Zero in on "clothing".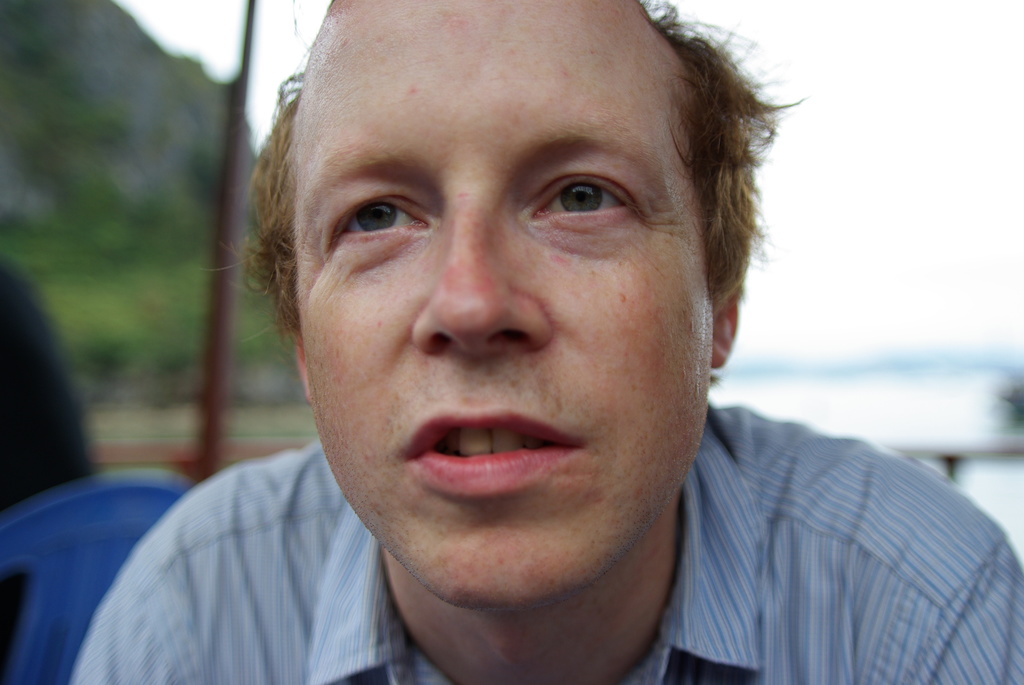
Zeroed in: (67, 429, 1023, 684).
